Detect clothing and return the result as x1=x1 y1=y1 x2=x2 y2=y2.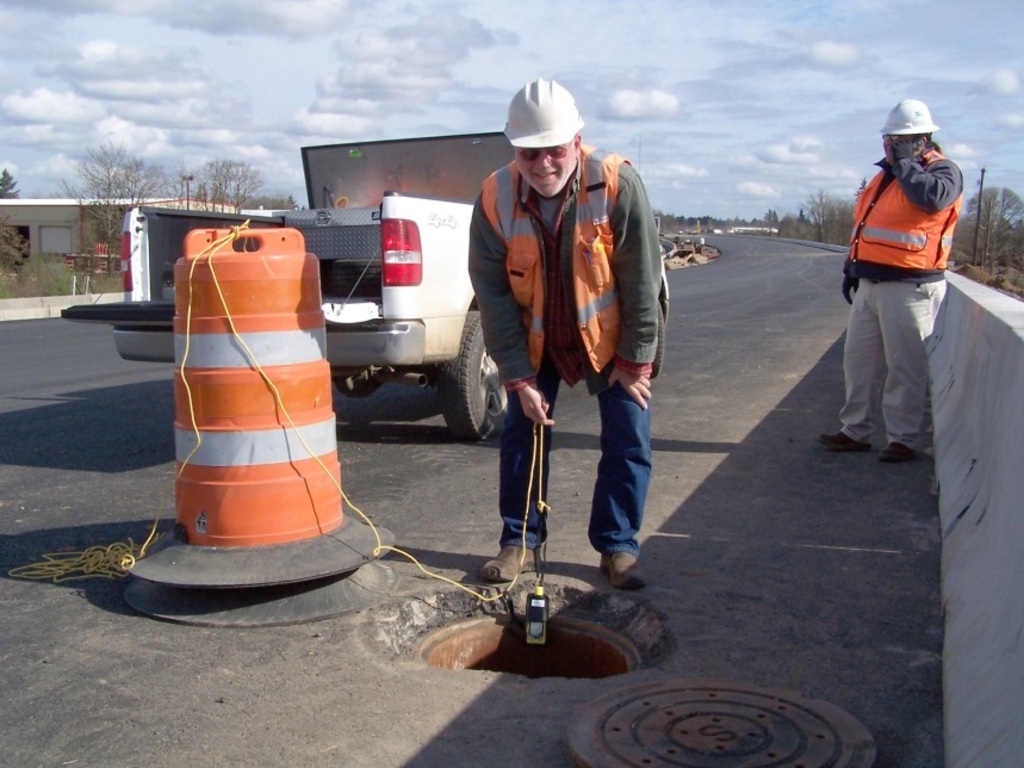
x1=452 y1=63 x2=675 y2=572.
